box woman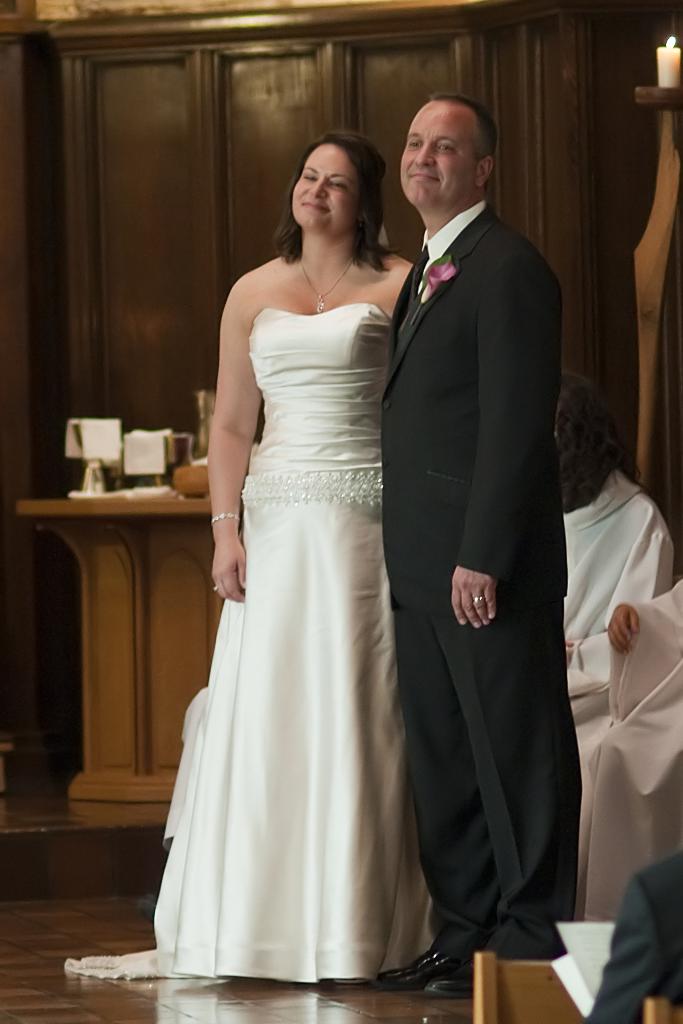
select_region(56, 136, 479, 984)
